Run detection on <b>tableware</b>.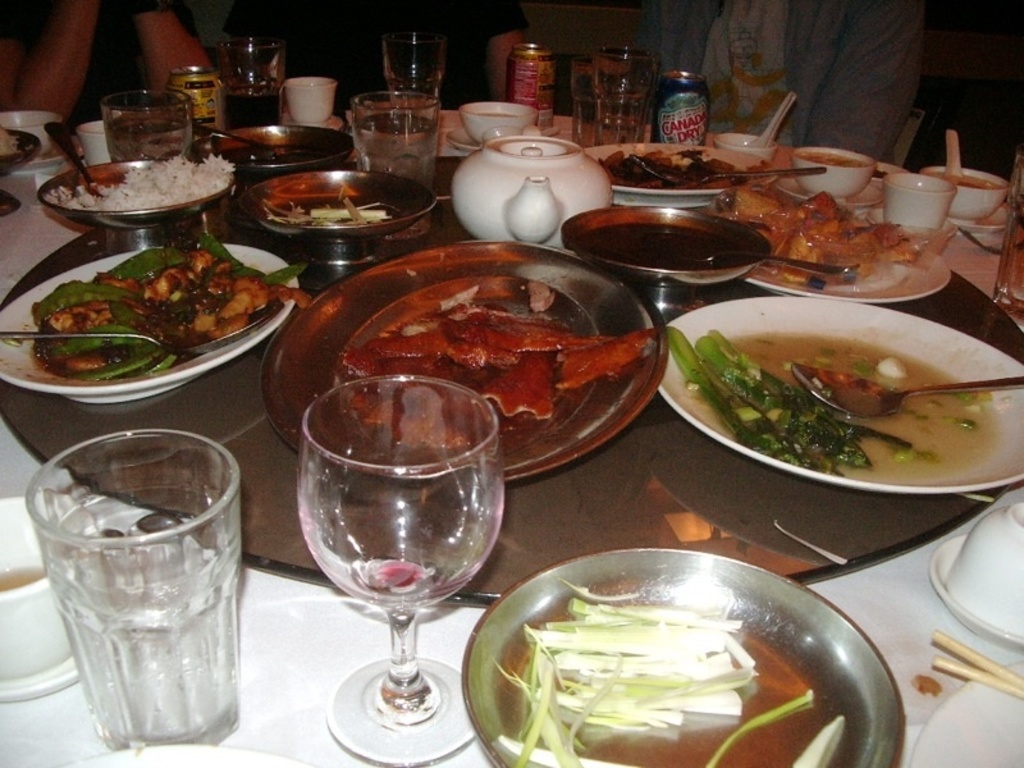
Result: 918/163/1006/228.
